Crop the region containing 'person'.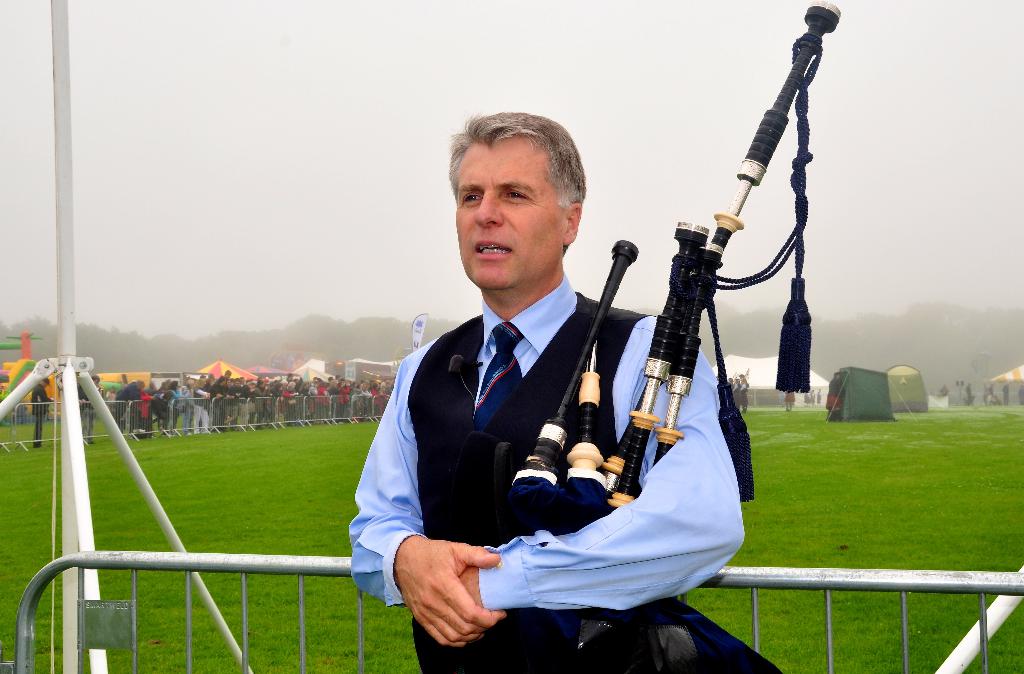
Crop region: 781,393,788,412.
